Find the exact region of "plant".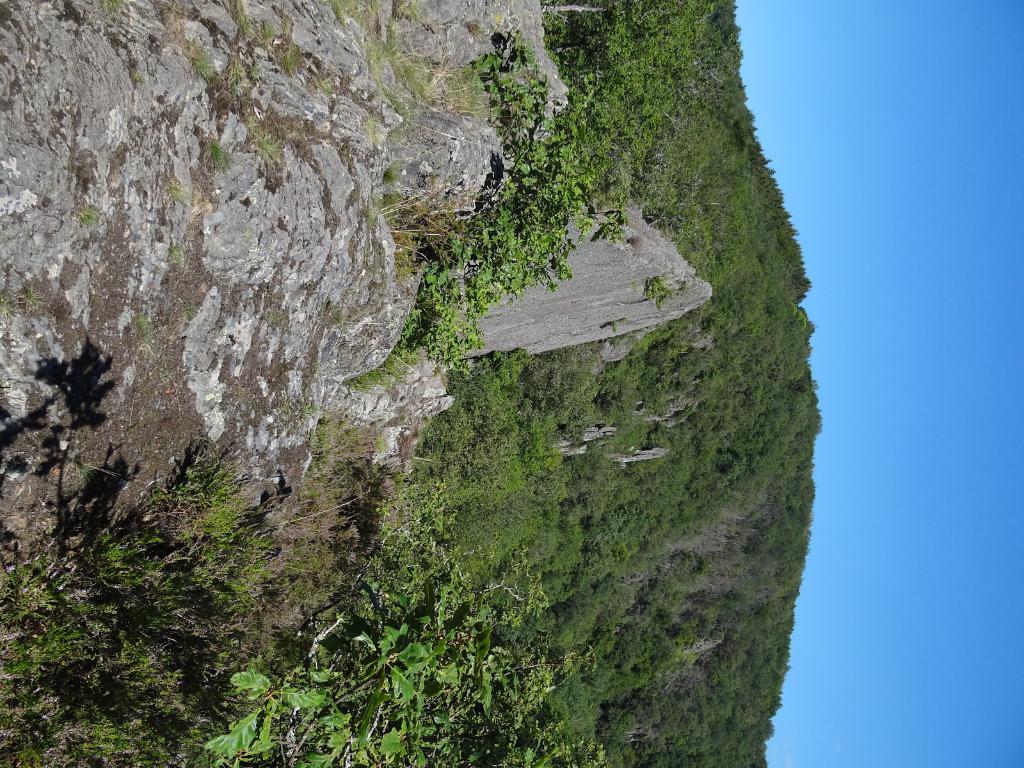
Exact region: locate(380, 193, 399, 205).
